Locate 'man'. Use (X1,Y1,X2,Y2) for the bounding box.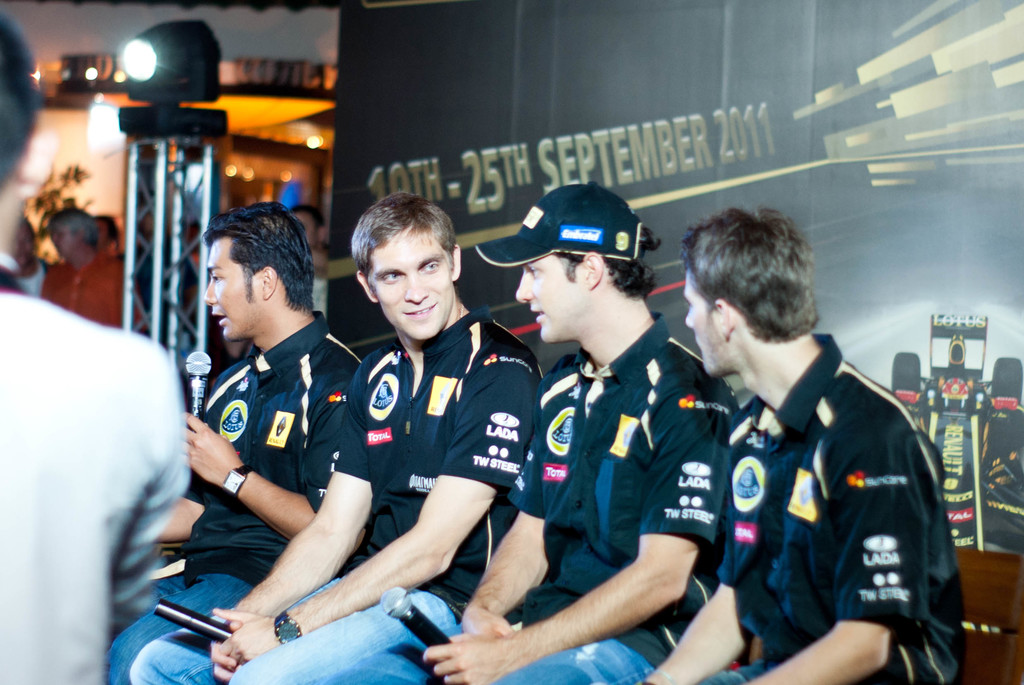
(129,191,544,684).
